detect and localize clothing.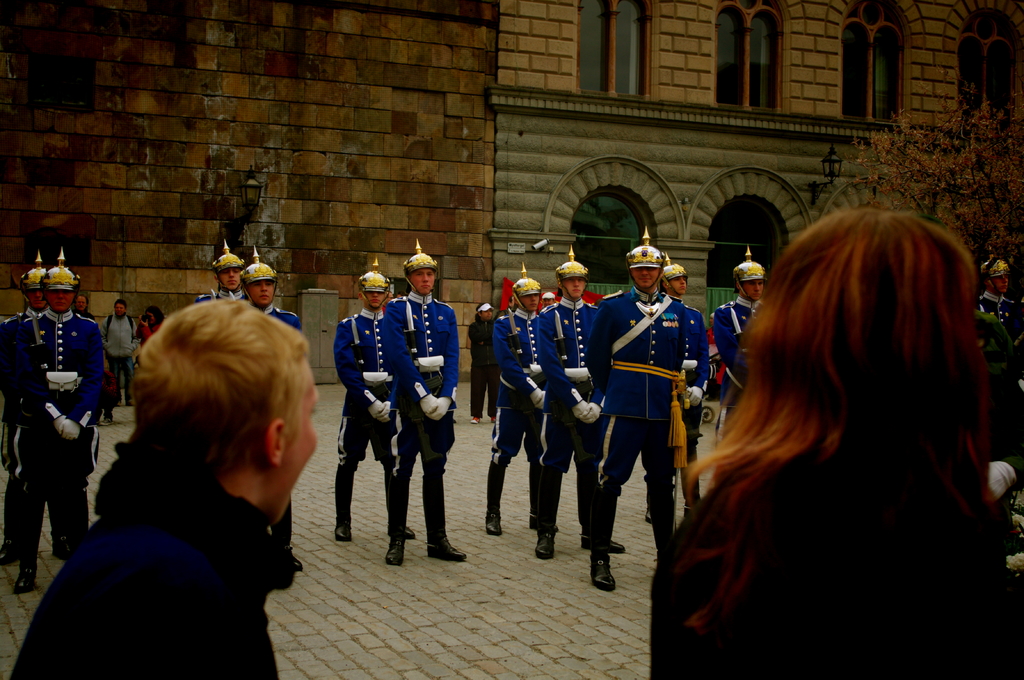
Localized at BBox(383, 289, 456, 483).
